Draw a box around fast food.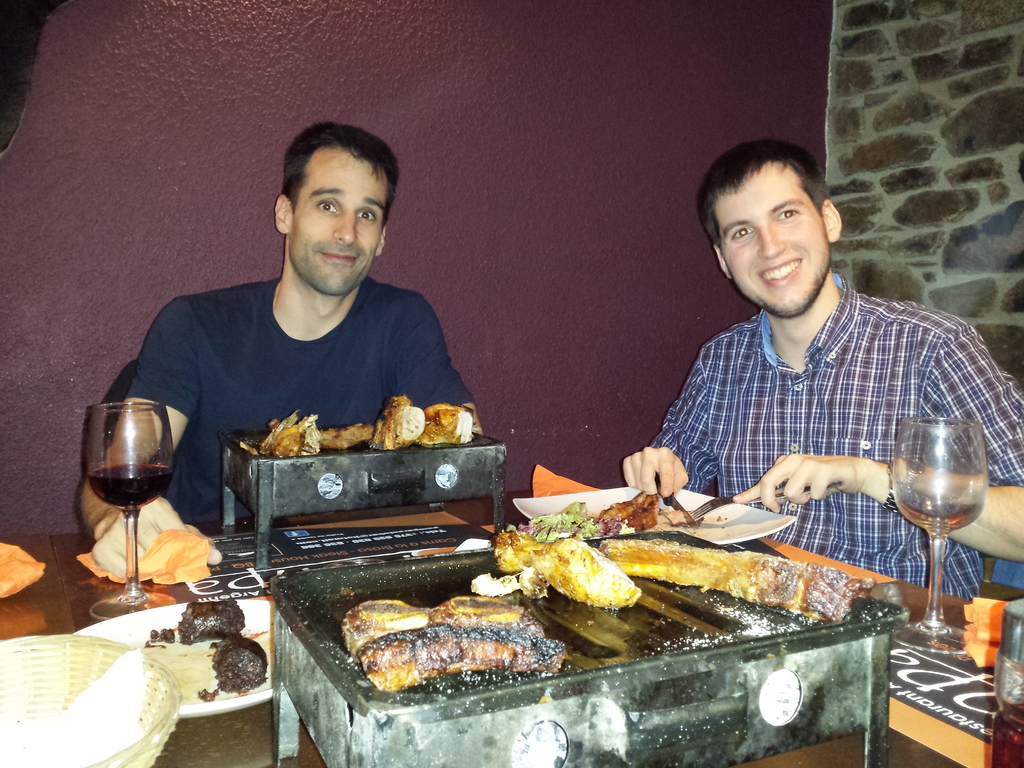
locate(343, 594, 568, 696).
